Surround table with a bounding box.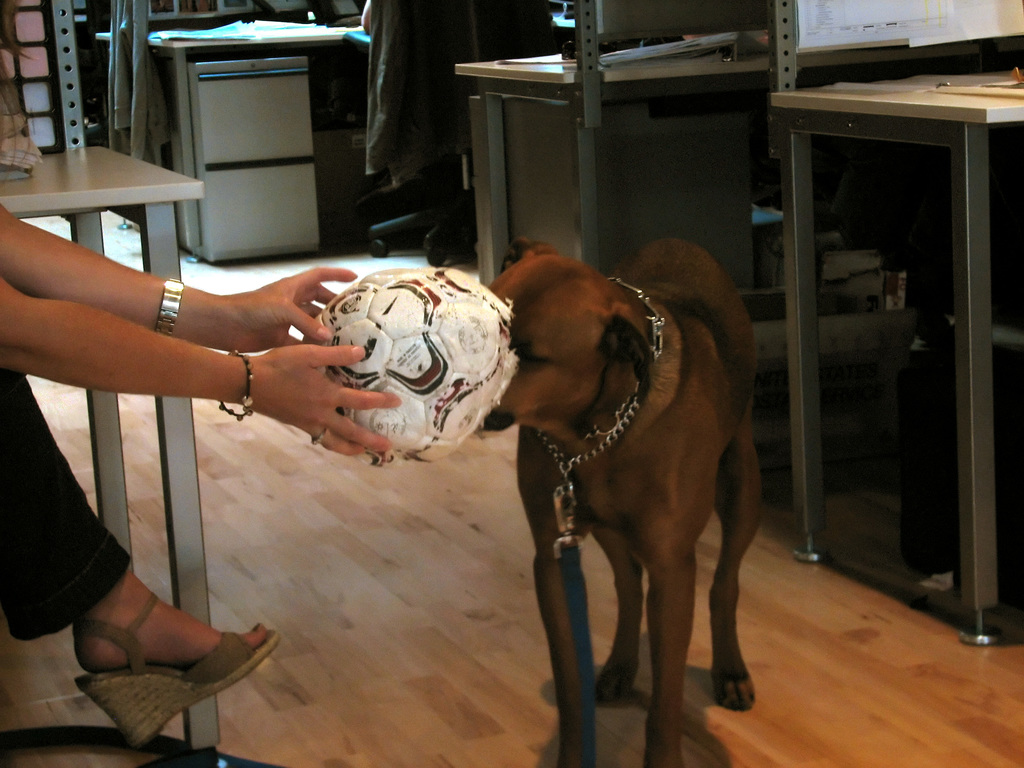
(left=456, top=41, right=882, bottom=294).
